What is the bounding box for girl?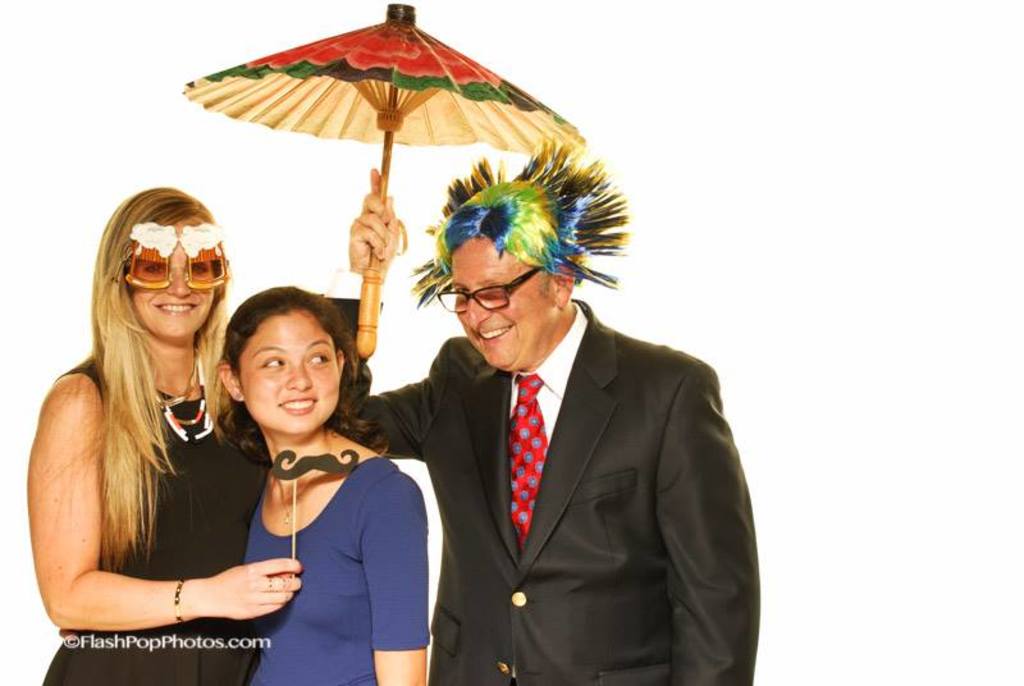
x1=212, y1=288, x2=434, y2=685.
